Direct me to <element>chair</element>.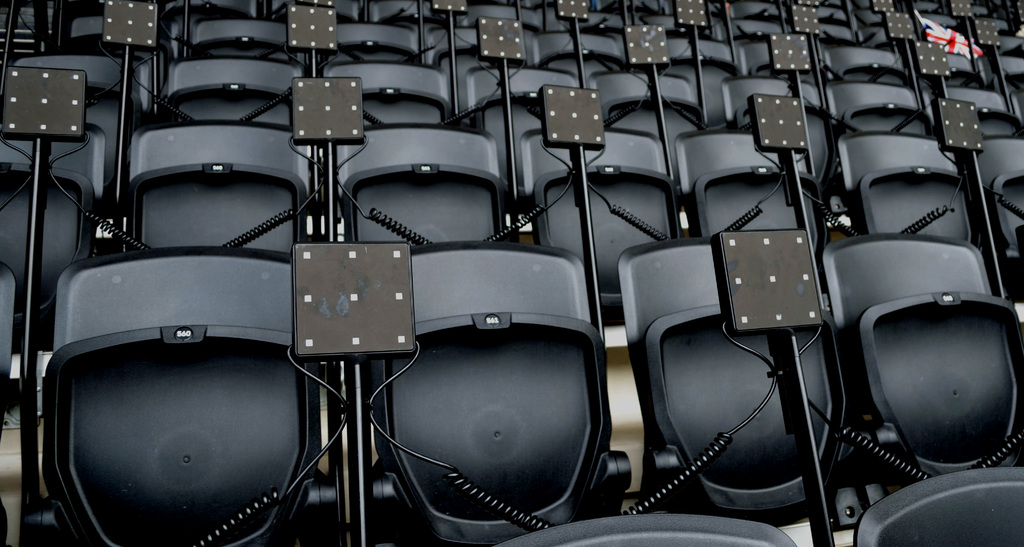
Direction: 968,135,1023,272.
